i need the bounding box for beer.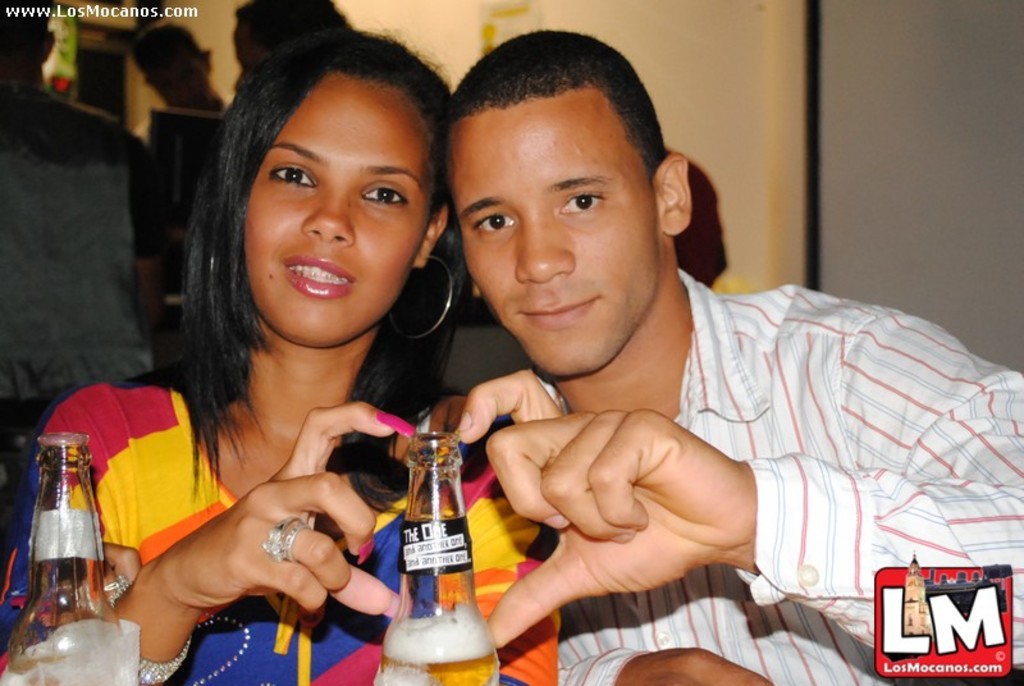
Here it is: {"left": 23, "top": 431, "right": 127, "bottom": 660}.
